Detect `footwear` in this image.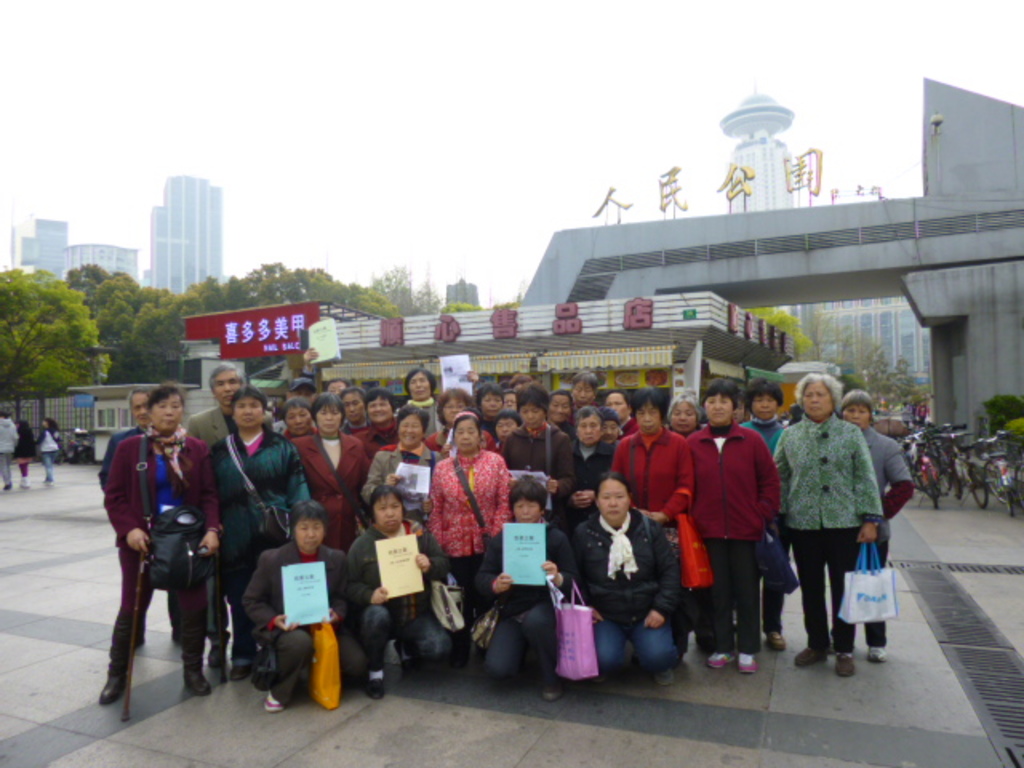
Detection: [5, 475, 11, 488].
